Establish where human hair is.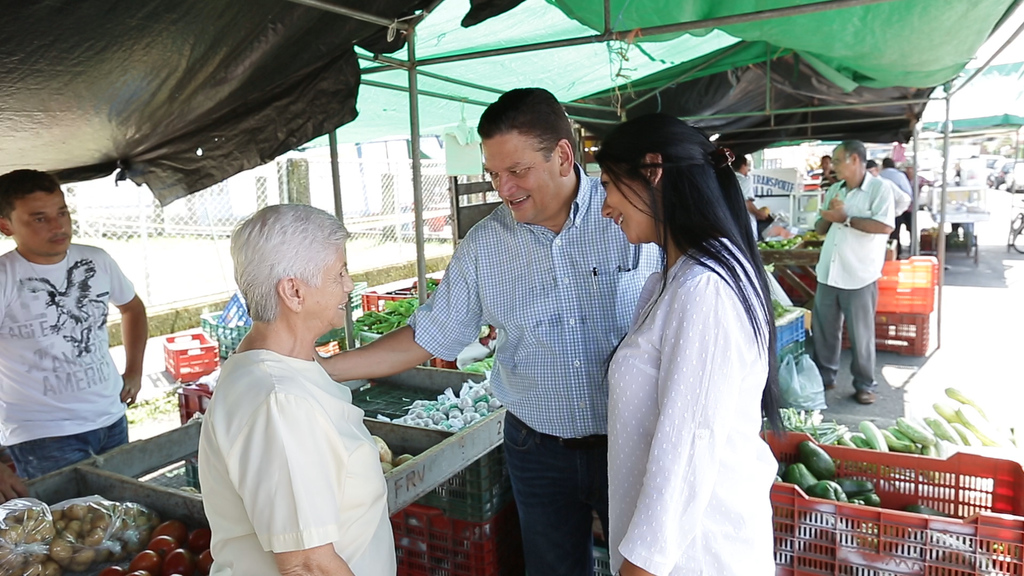
Established at BBox(820, 152, 833, 165).
